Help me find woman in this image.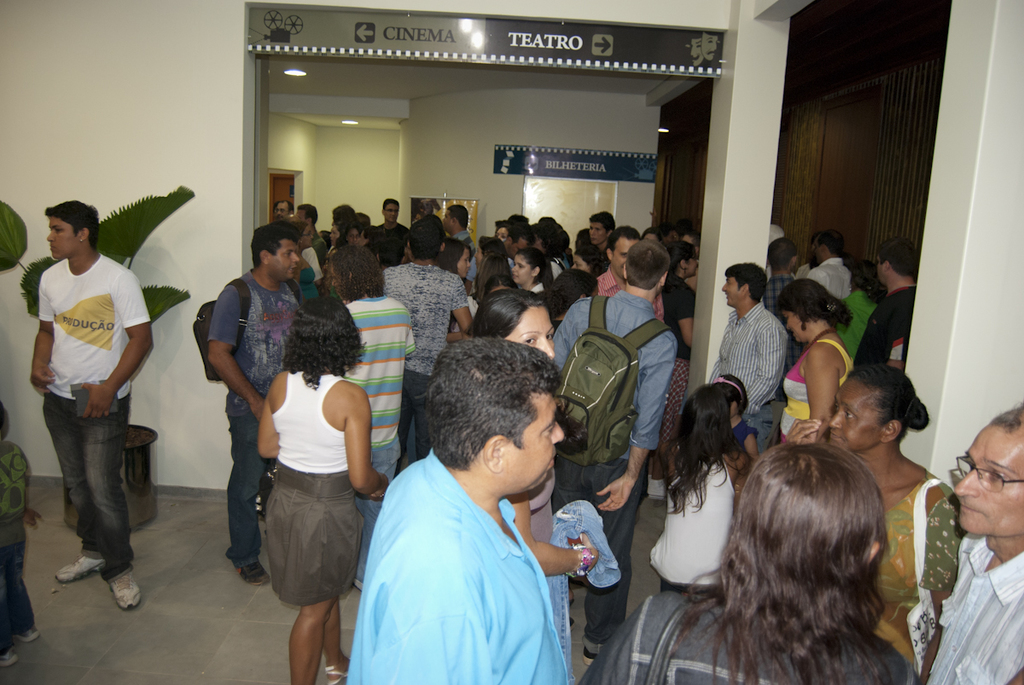
Found it: 774,276,861,450.
